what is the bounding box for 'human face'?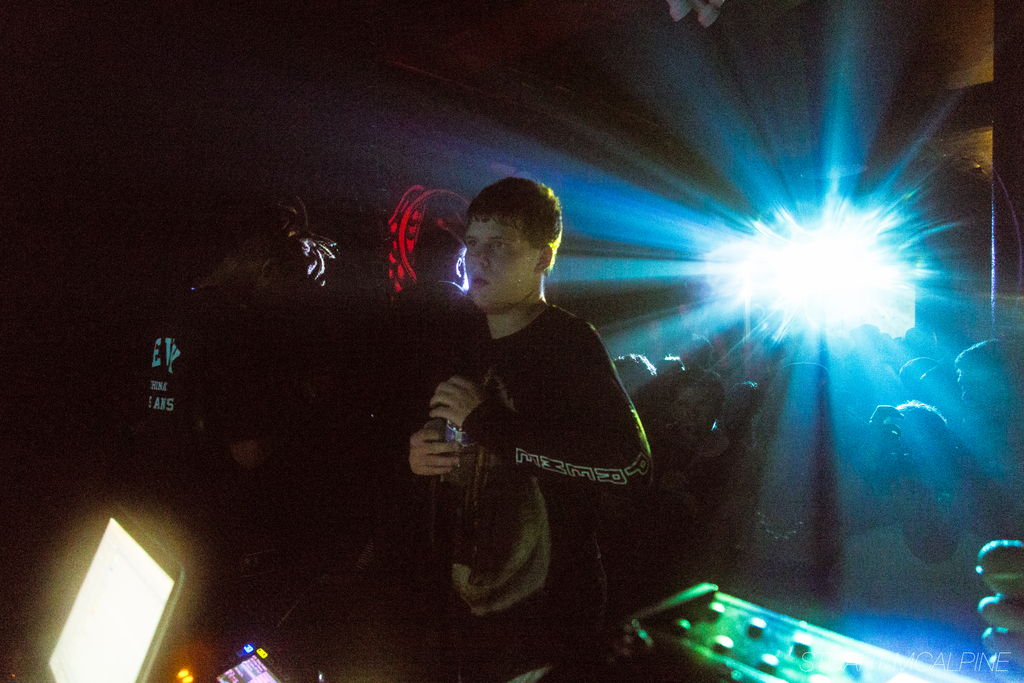
BBox(461, 217, 534, 311).
